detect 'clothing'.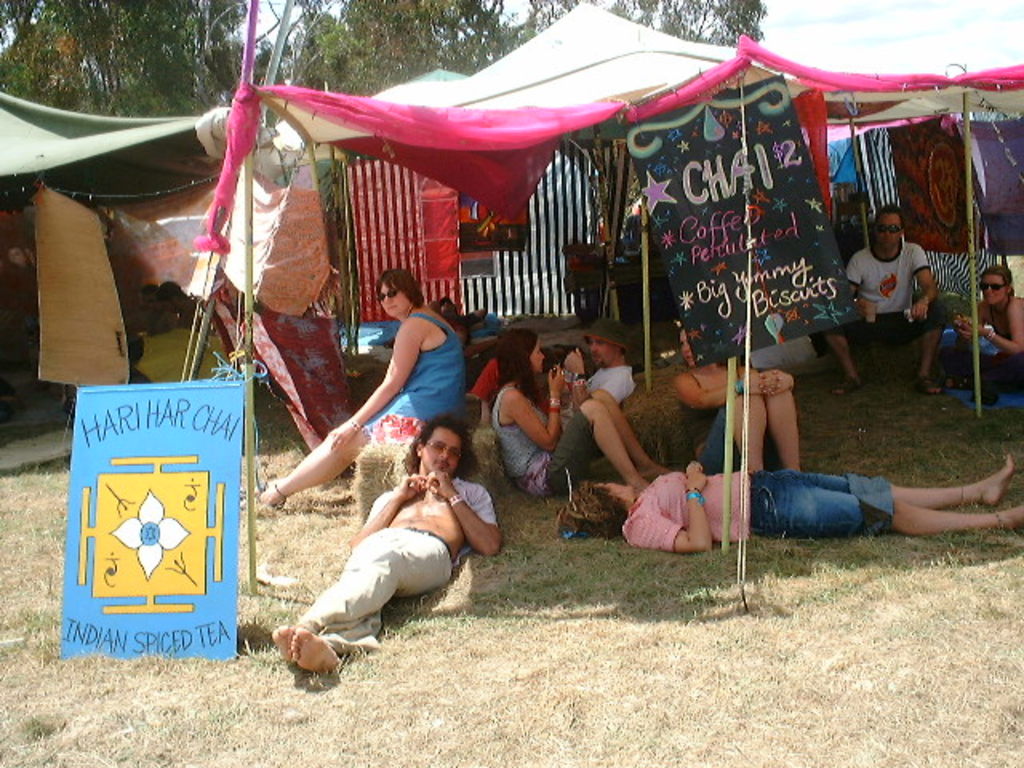
Detected at <region>557, 365, 630, 421</region>.
